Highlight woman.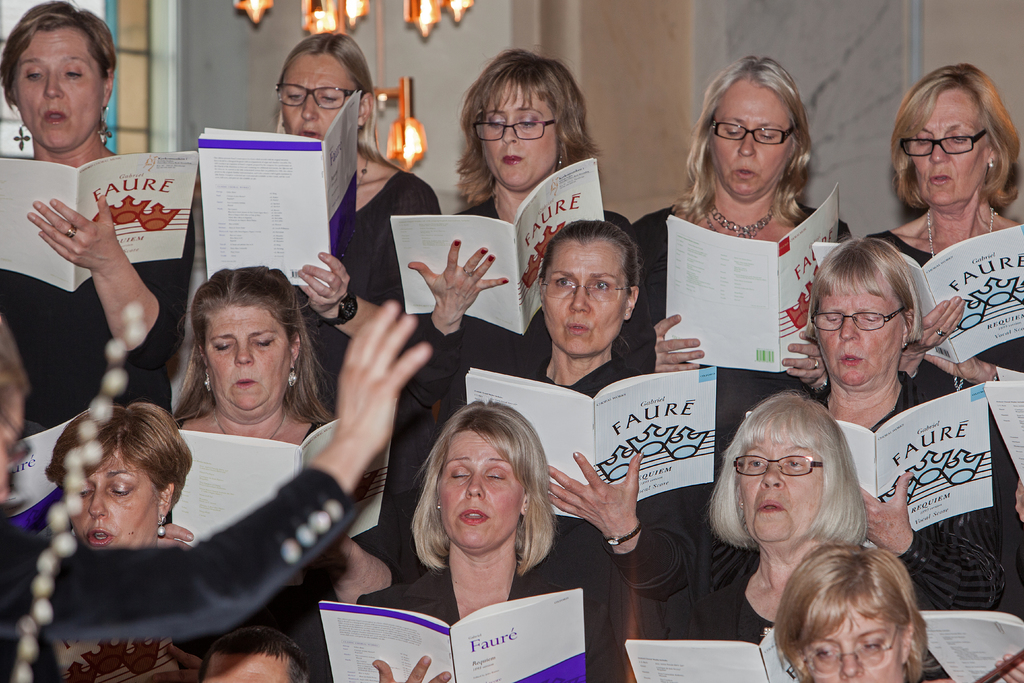
Highlighted region: bbox=[371, 405, 602, 663].
